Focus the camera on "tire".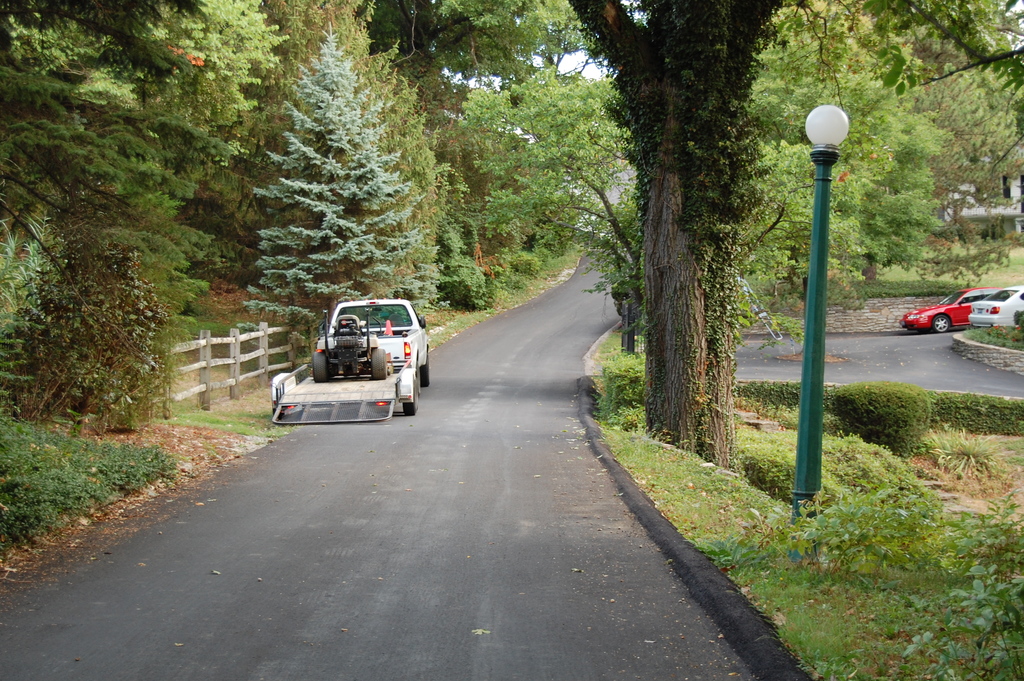
Focus region: 314,352,330,383.
